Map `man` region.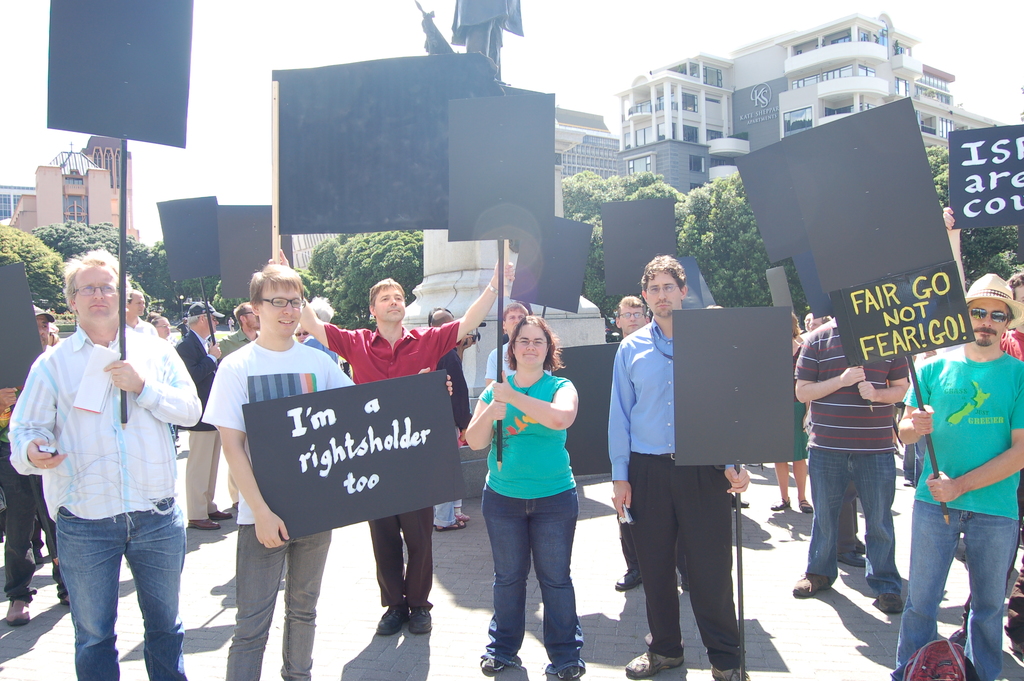
Mapped to {"x1": 897, "y1": 274, "x2": 1021, "y2": 680}.
